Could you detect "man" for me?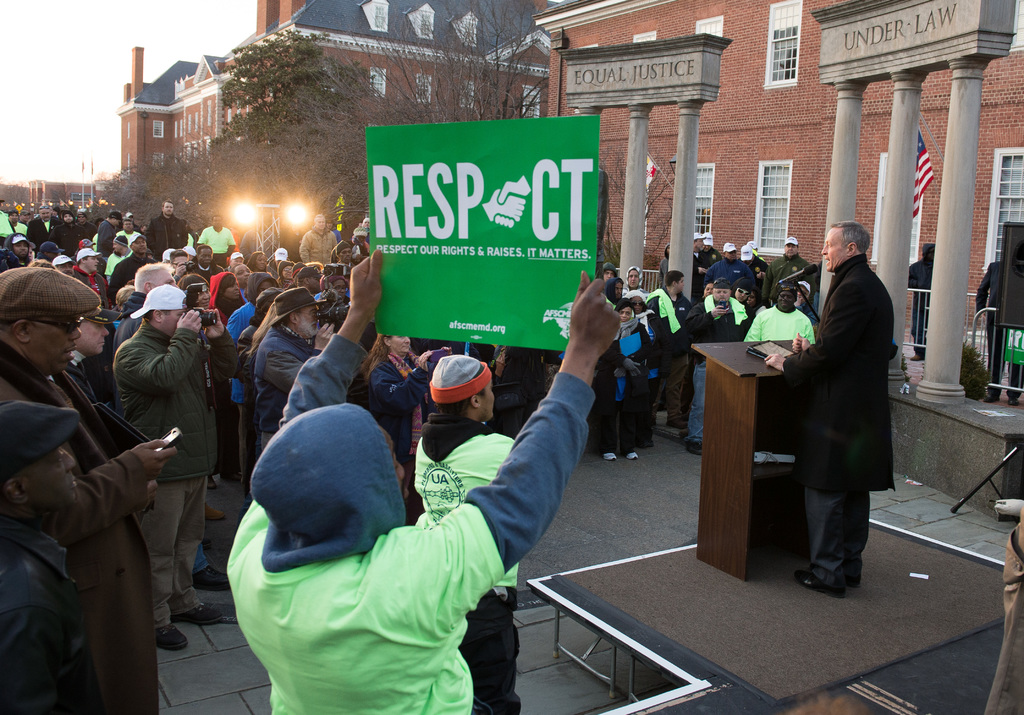
Detection result: x1=51 y1=253 x2=72 y2=279.
